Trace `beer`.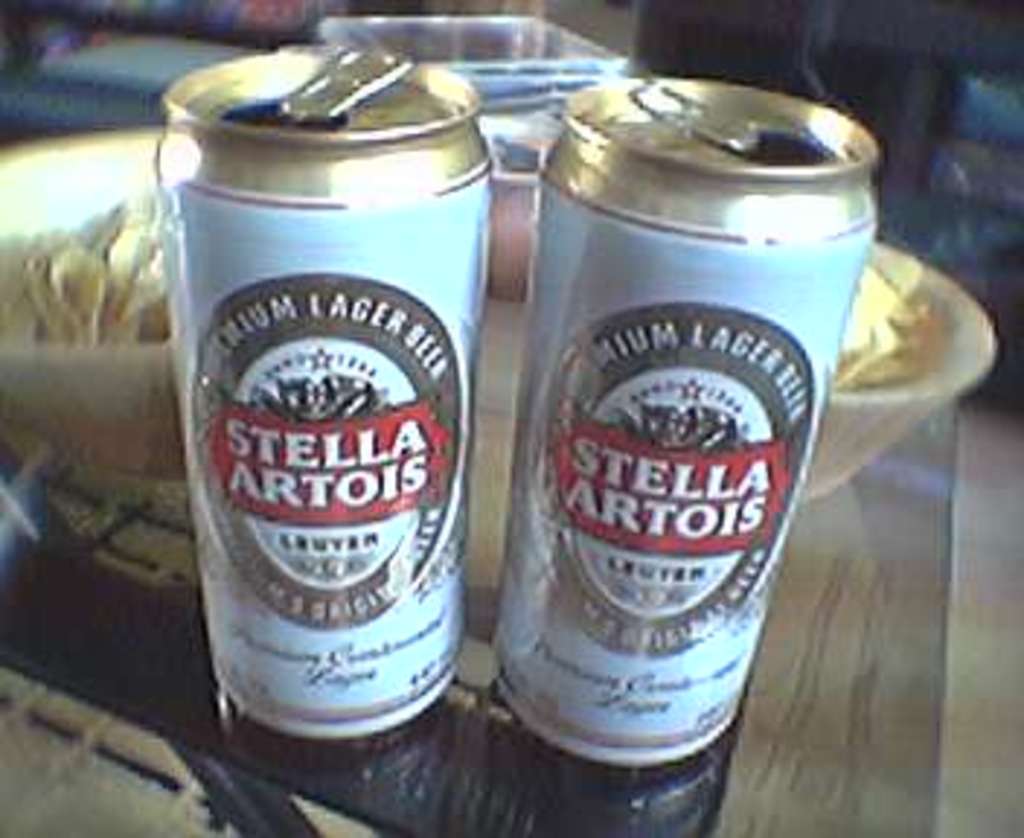
Traced to crop(500, 87, 879, 771).
